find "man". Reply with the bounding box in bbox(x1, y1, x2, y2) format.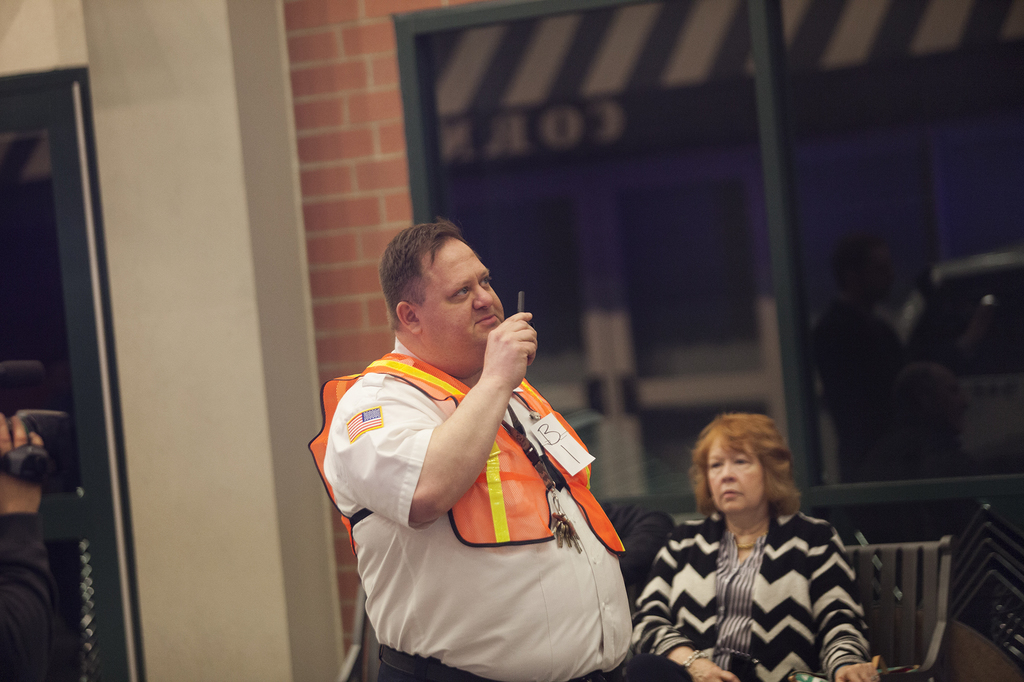
bbox(316, 219, 642, 681).
